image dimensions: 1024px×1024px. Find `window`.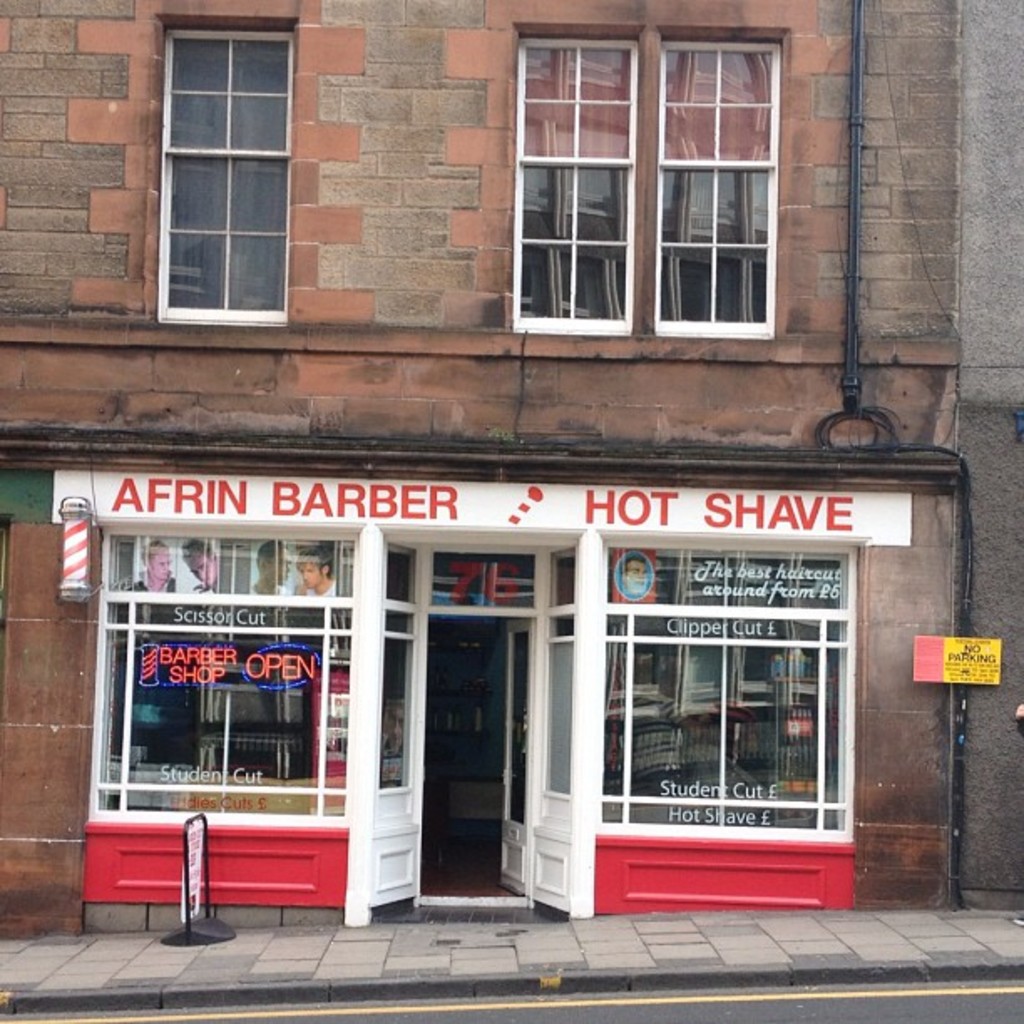
604 547 858 833.
